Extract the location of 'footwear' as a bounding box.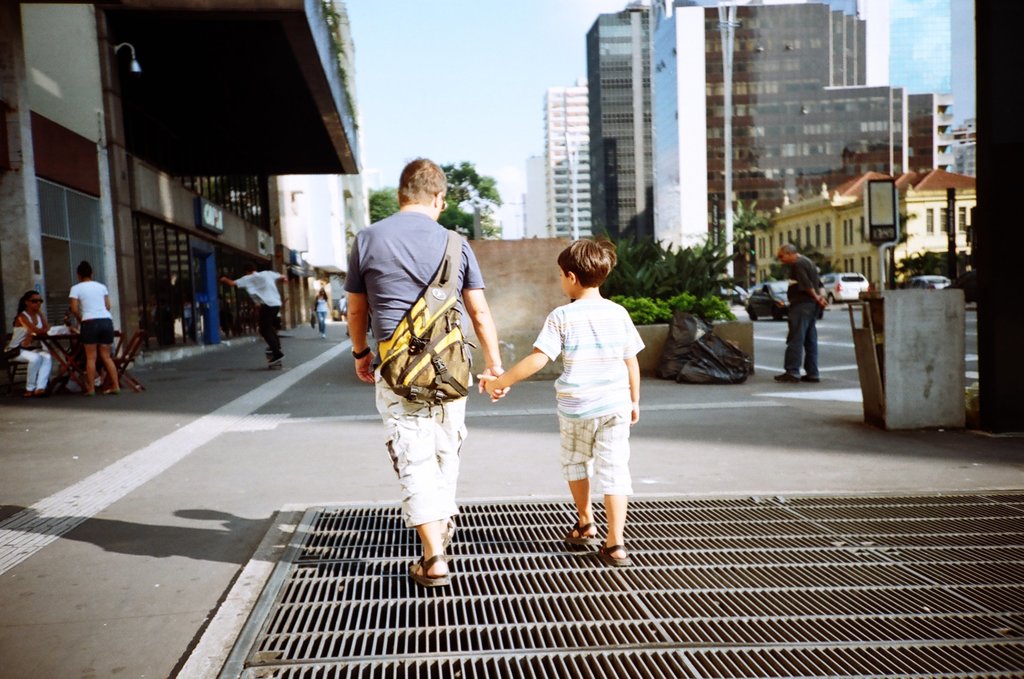
x1=21 y1=389 x2=45 y2=401.
